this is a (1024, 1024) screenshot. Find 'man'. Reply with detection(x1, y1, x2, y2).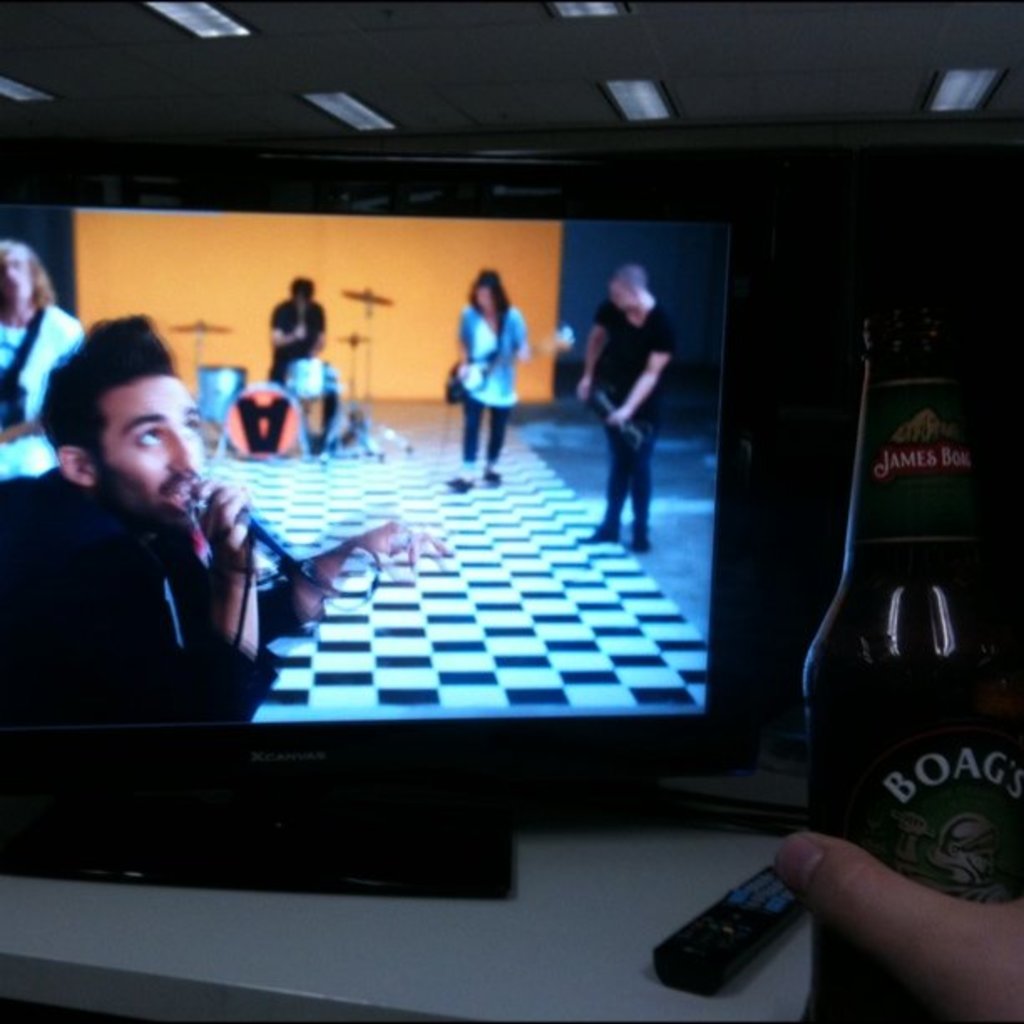
detection(0, 243, 82, 477).
